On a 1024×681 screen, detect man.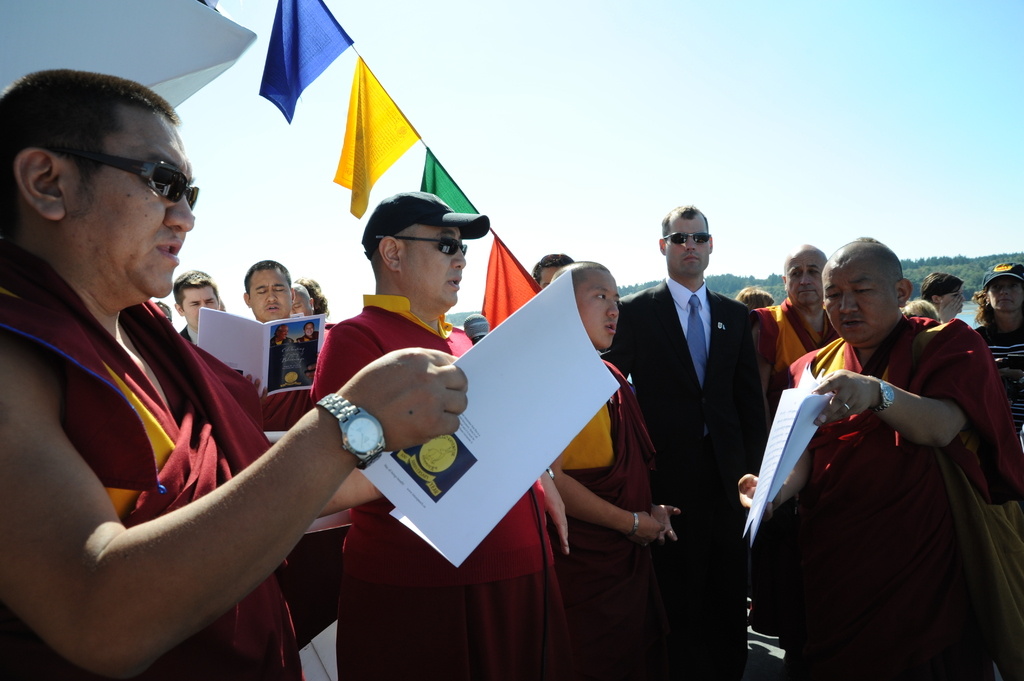
(554, 259, 681, 680).
